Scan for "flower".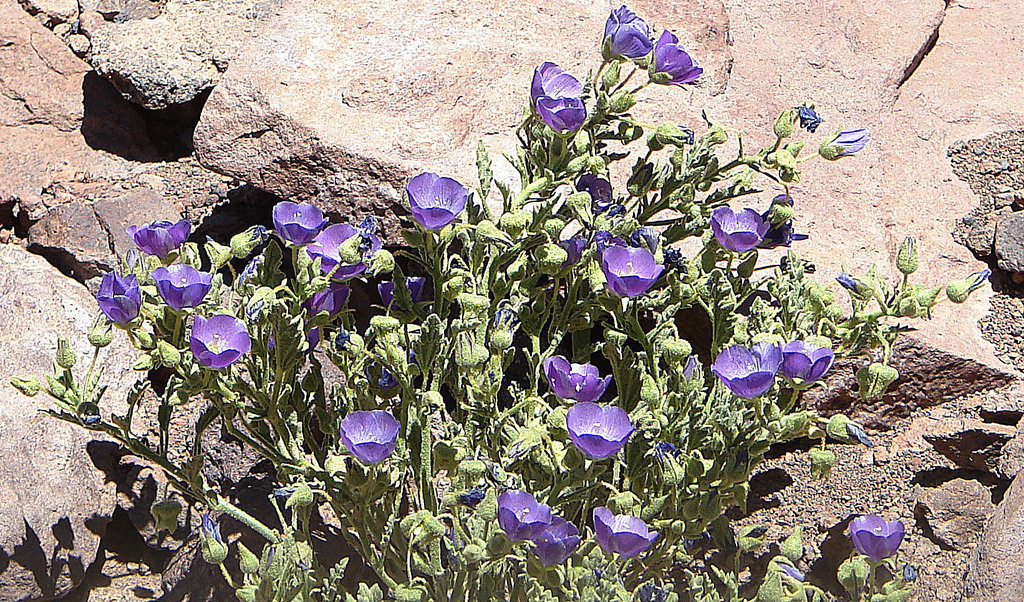
Scan result: x1=335 y1=331 x2=349 y2=351.
